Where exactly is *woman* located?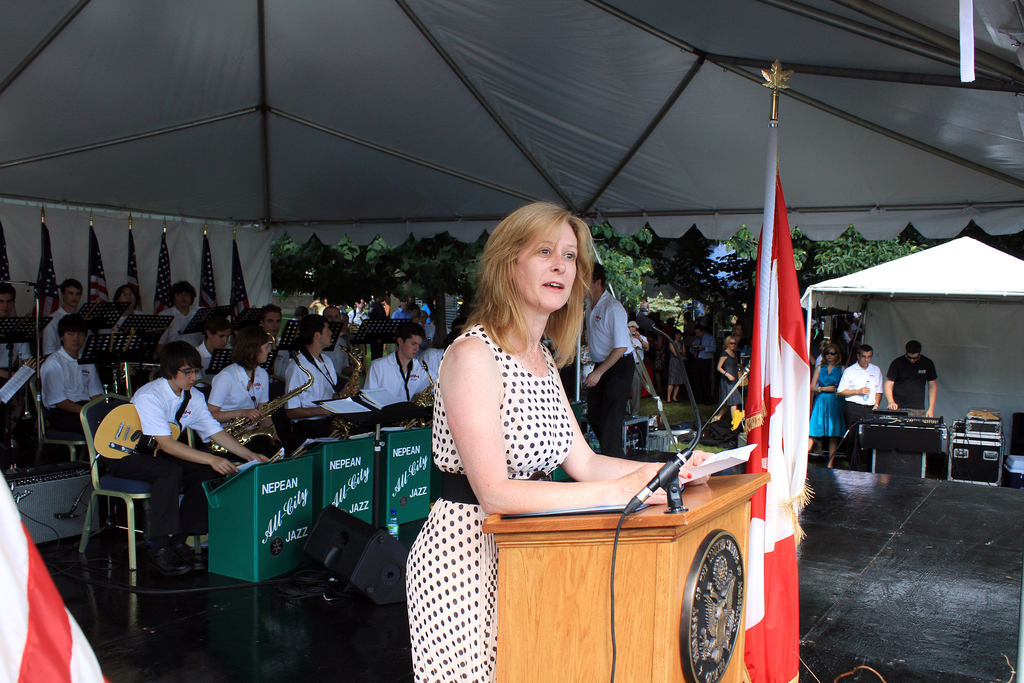
Its bounding box is select_region(717, 336, 742, 421).
